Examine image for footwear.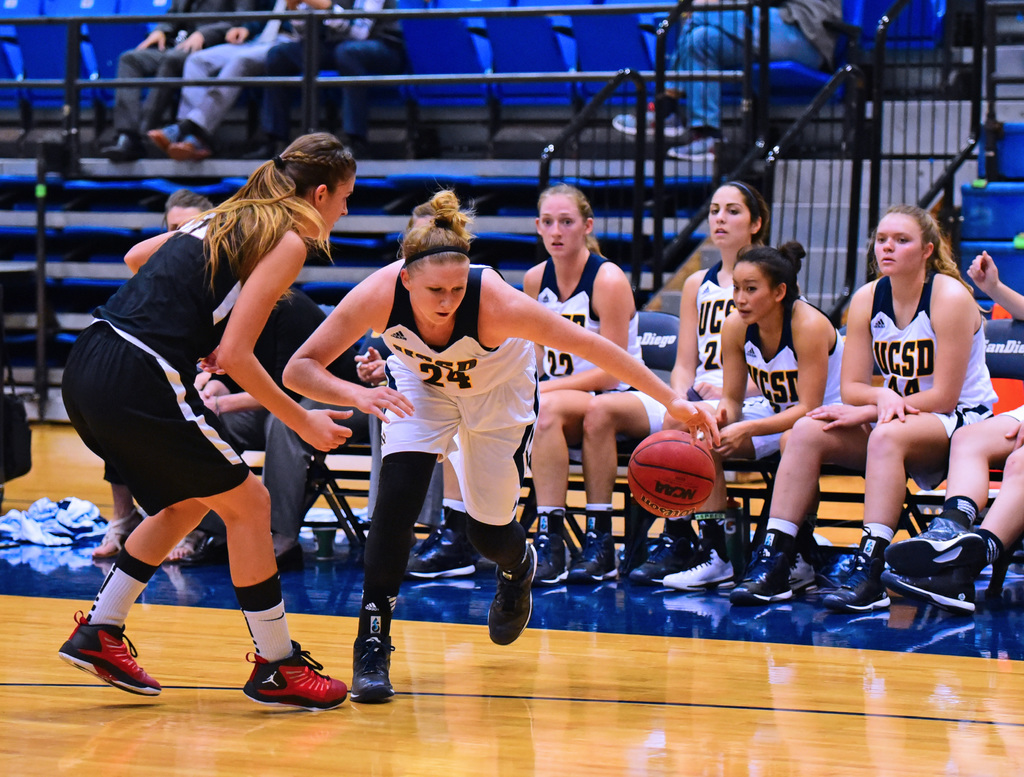
Examination result: x1=787, y1=559, x2=814, y2=584.
